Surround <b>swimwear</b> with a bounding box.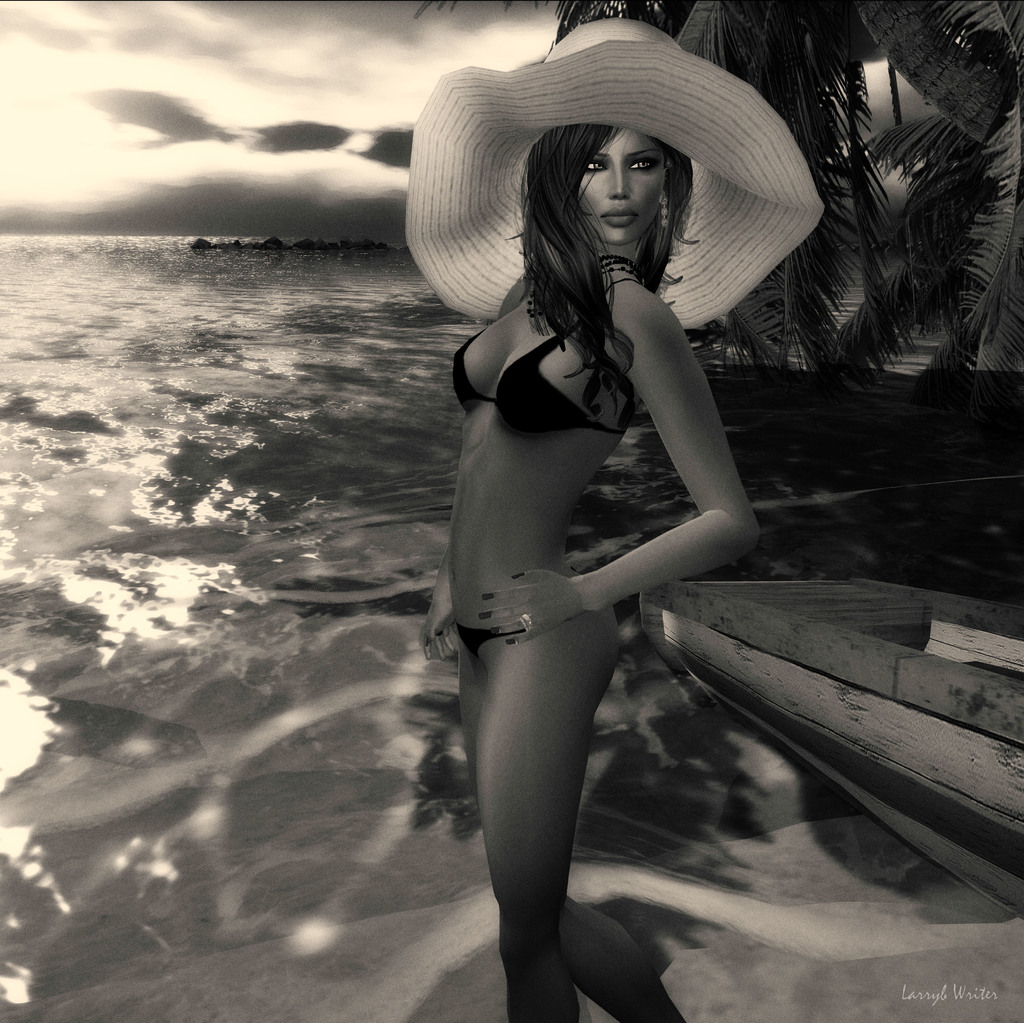
[x1=445, y1=269, x2=630, y2=443].
